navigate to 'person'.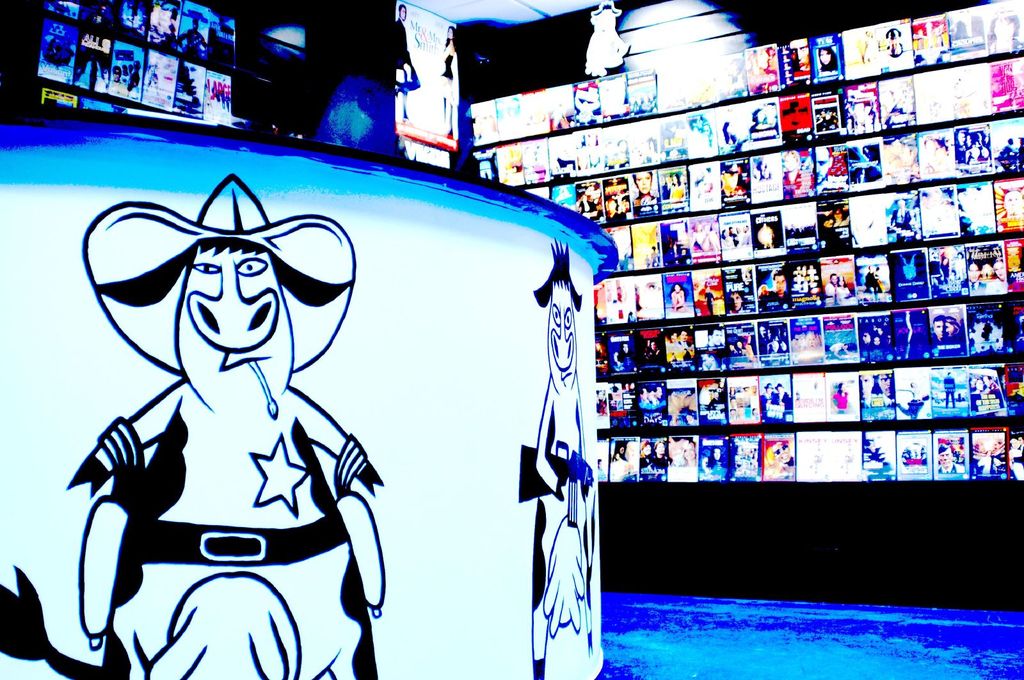
Navigation target: bbox=(650, 438, 668, 470).
